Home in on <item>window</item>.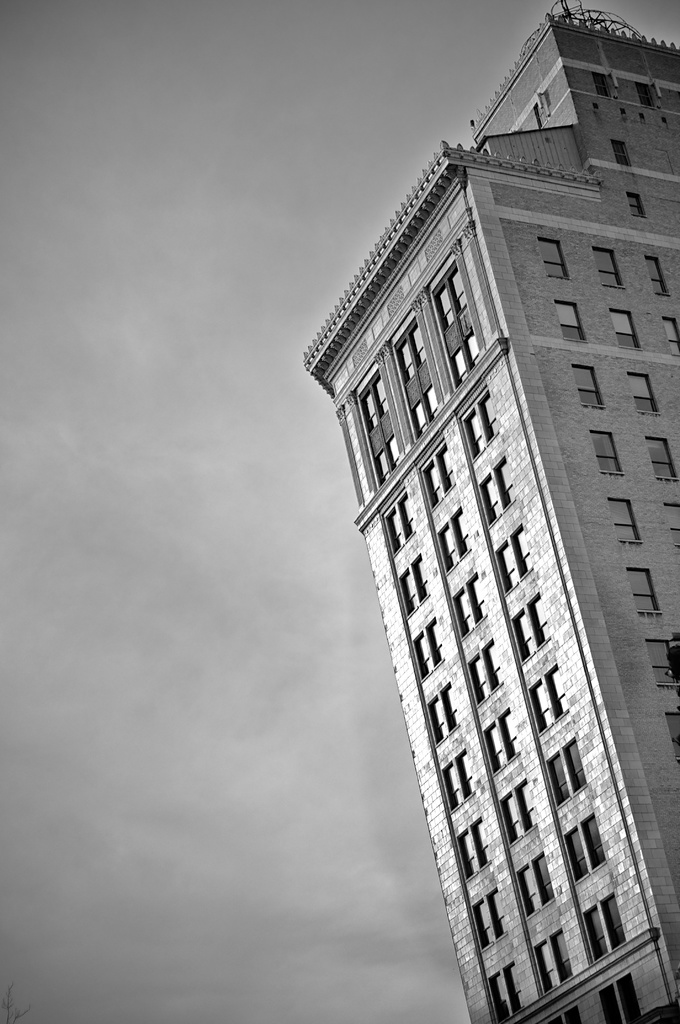
Homed in at pyautogui.locateOnScreen(481, 635, 504, 692).
